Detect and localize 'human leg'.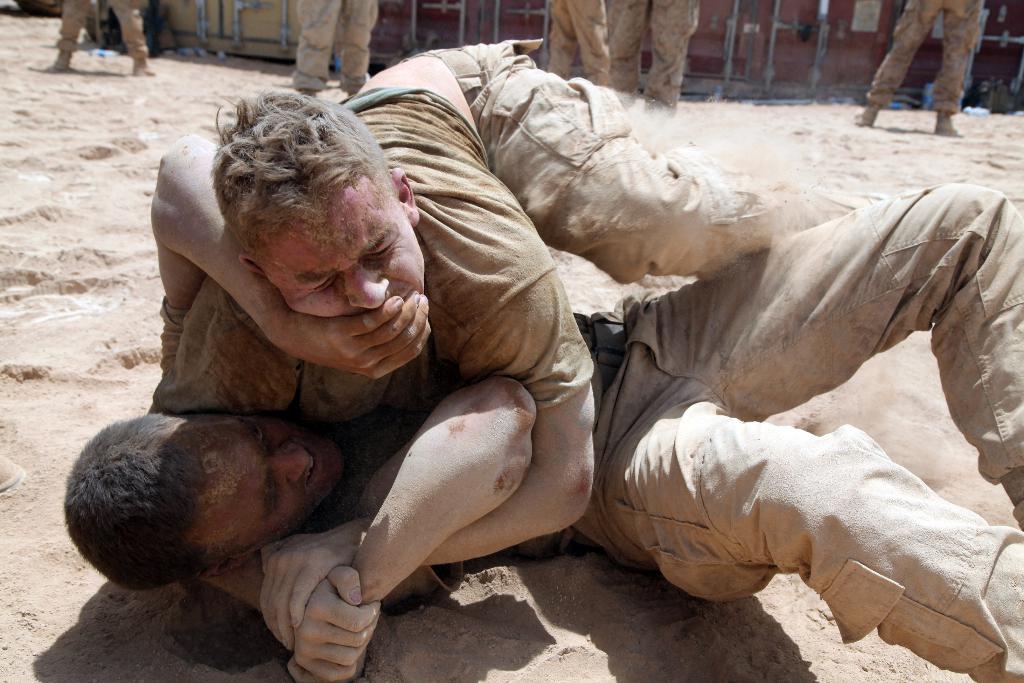
Localized at region(612, 0, 646, 89).
